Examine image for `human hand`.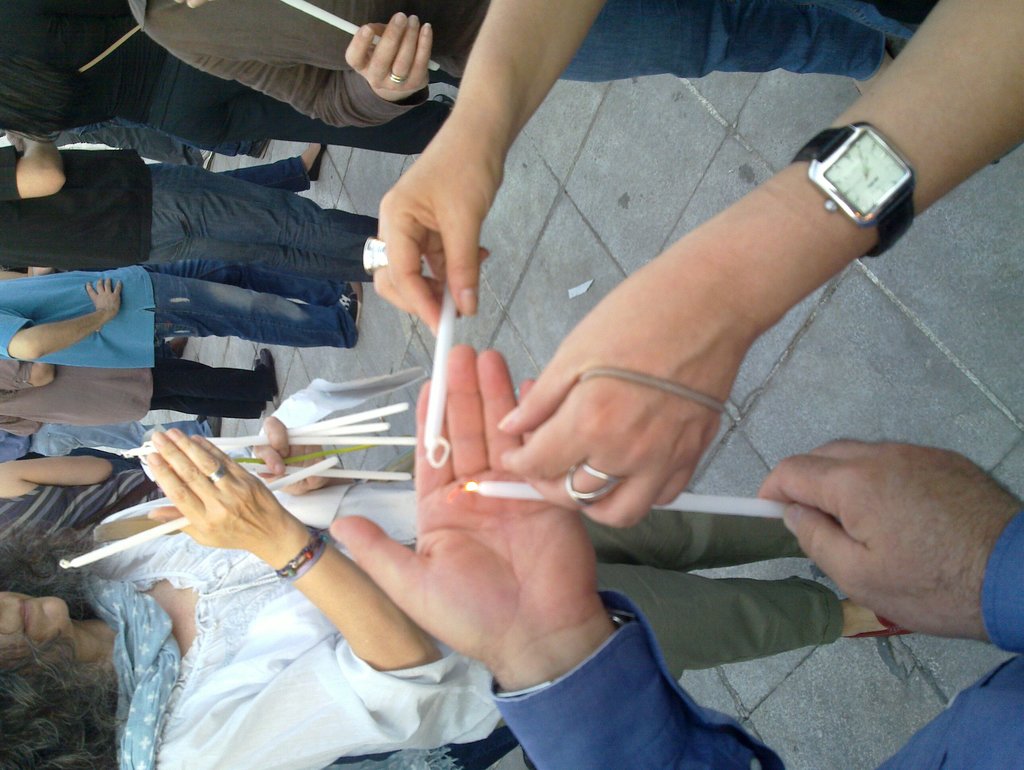
Examination result: (x1=6, y1=125, x2=26, y2=152).
